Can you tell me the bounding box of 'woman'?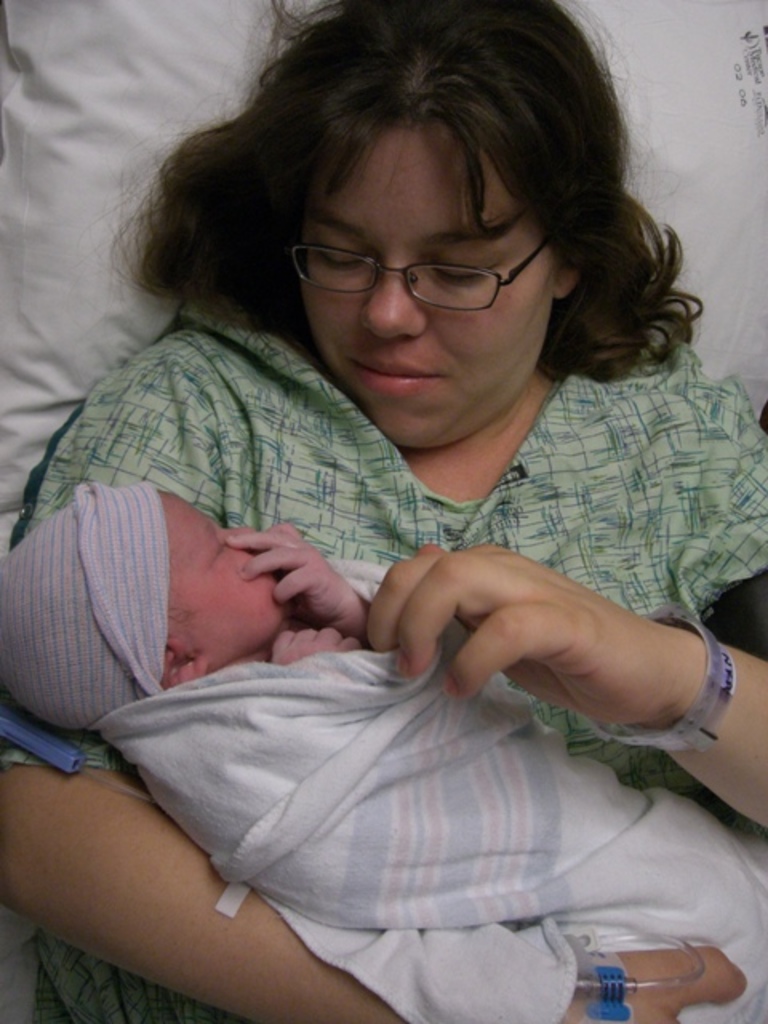
select_region(0, 45, 767, 1023).
